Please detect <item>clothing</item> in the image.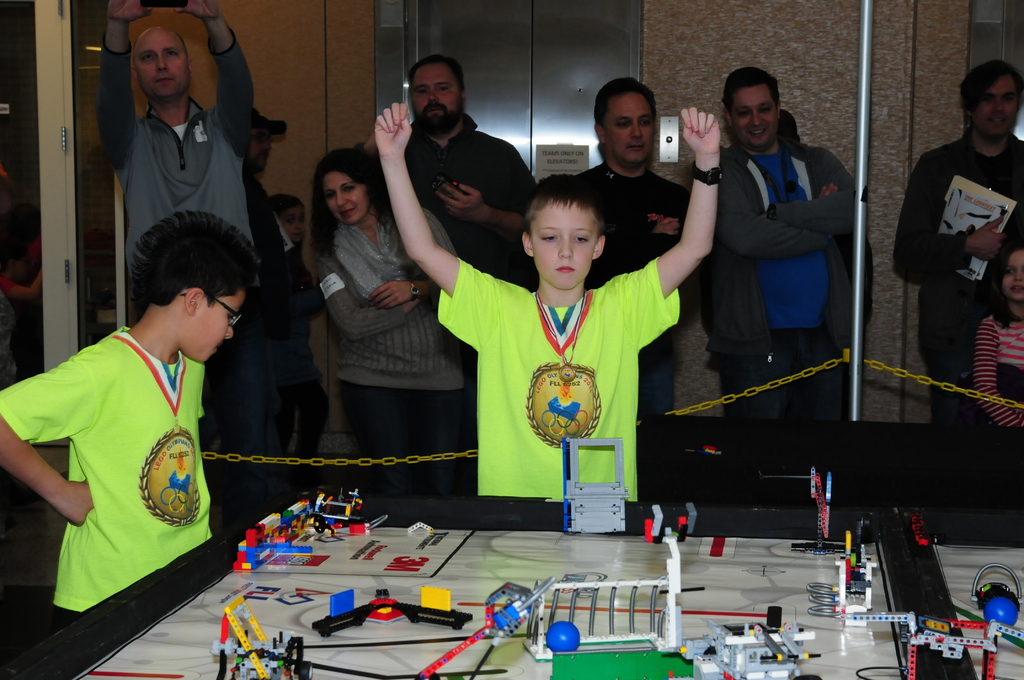
BBox(330, 382, 477, 536).
